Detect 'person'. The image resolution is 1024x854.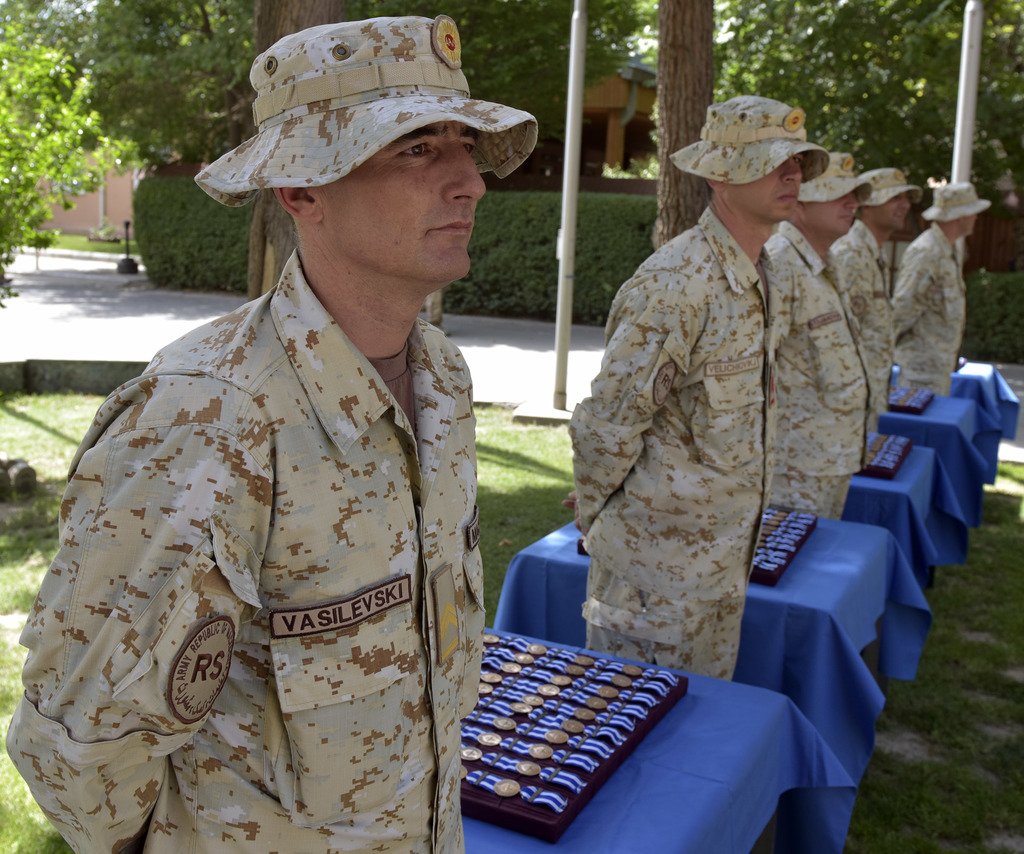
bbox=(888, 179, 991, 389).
